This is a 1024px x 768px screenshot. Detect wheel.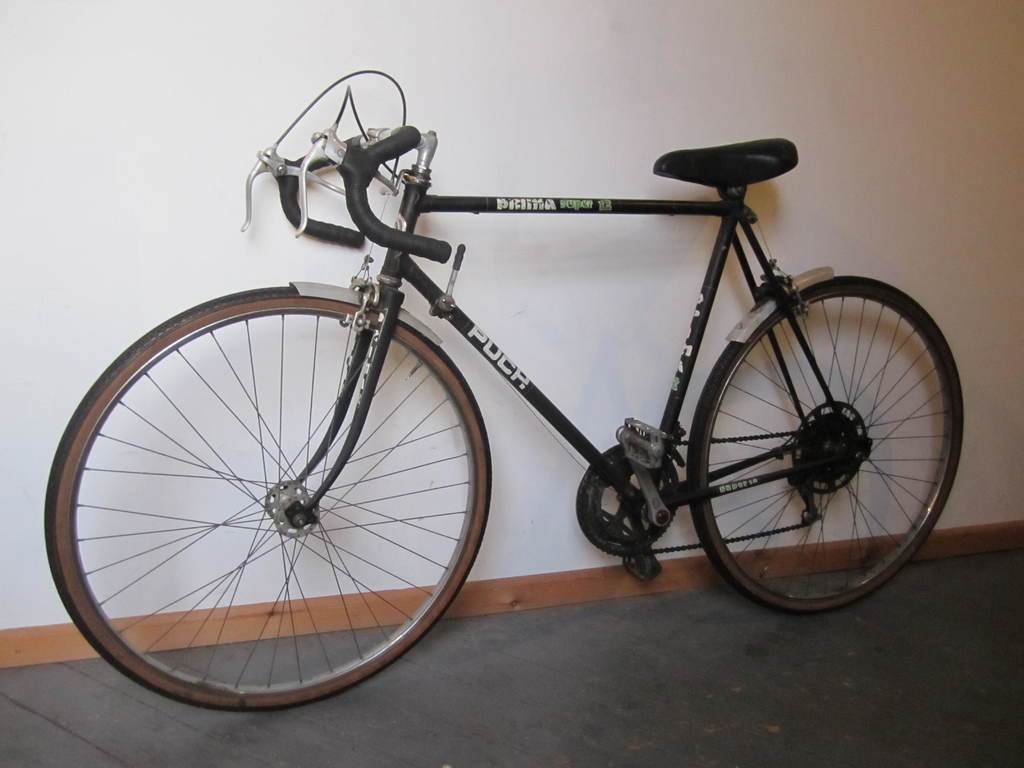
570:442:677:559.
